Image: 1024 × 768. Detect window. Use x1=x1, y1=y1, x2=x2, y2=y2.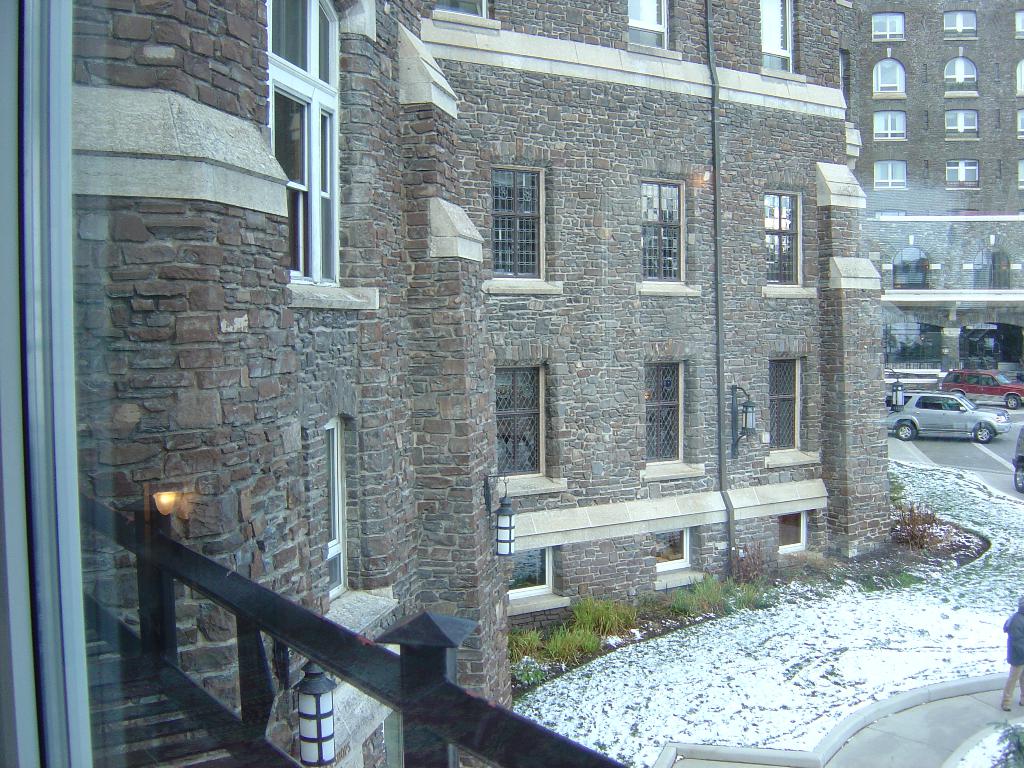
x1=966, y1=372, x2=977, y2=384.
